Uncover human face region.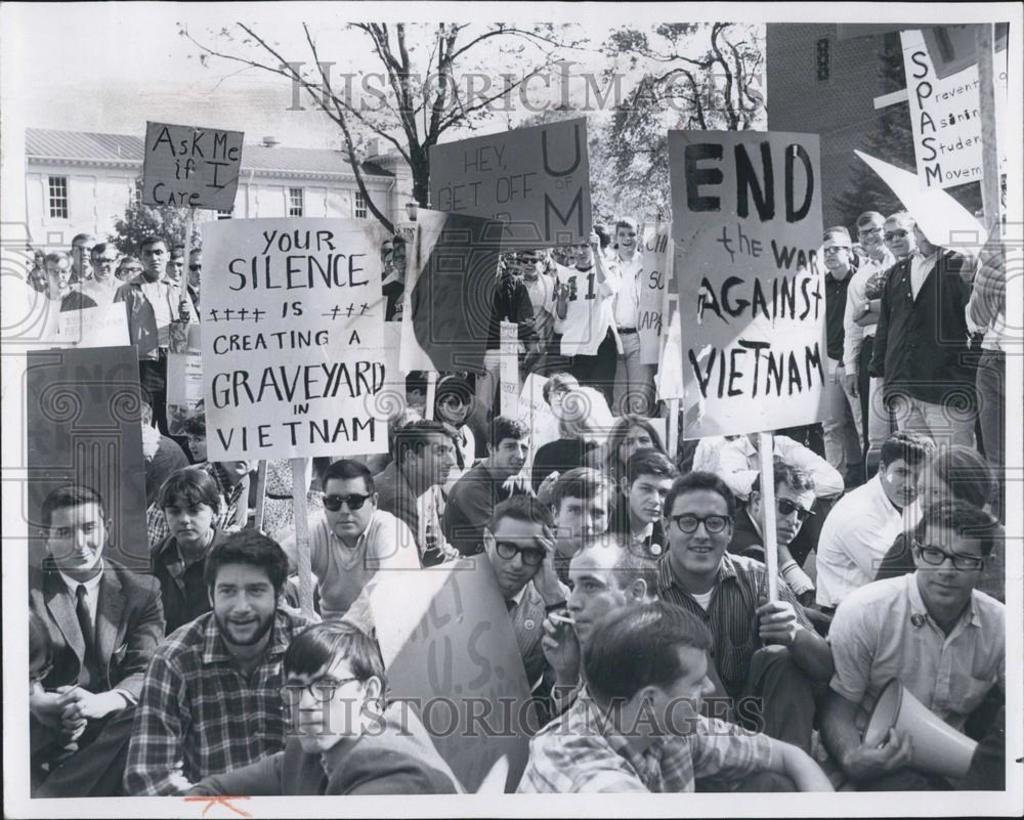
Uncovered: bbox=(291, 655, 360, 752).
